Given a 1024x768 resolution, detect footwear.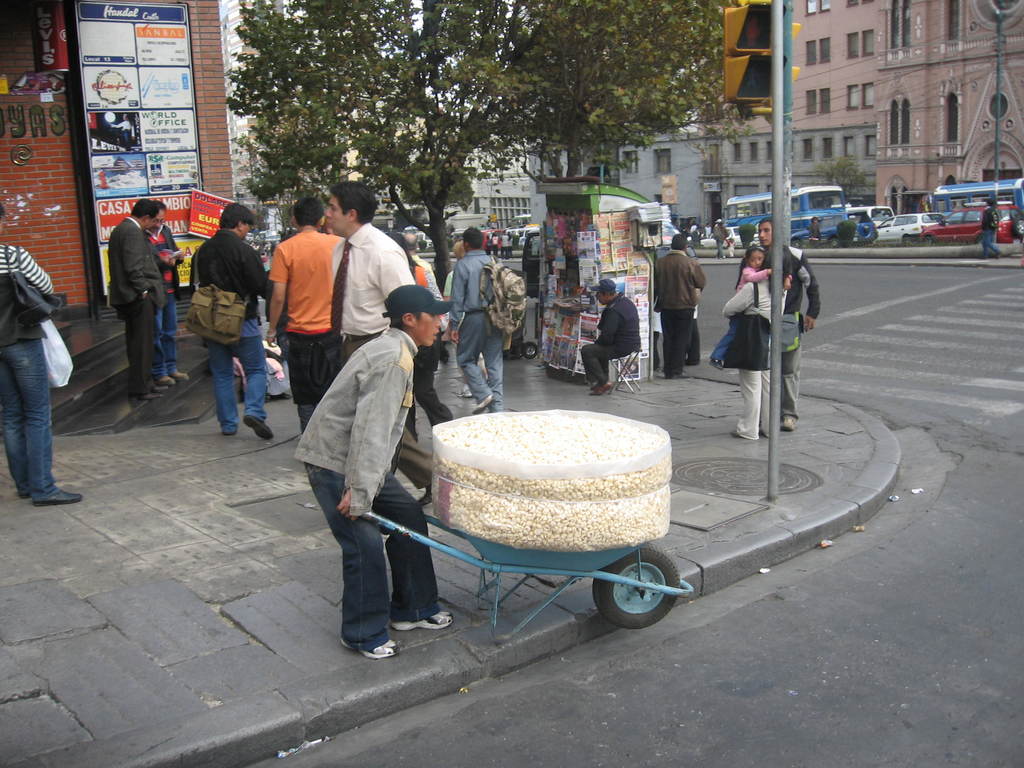
bbox(588, 376, 607, 396).
